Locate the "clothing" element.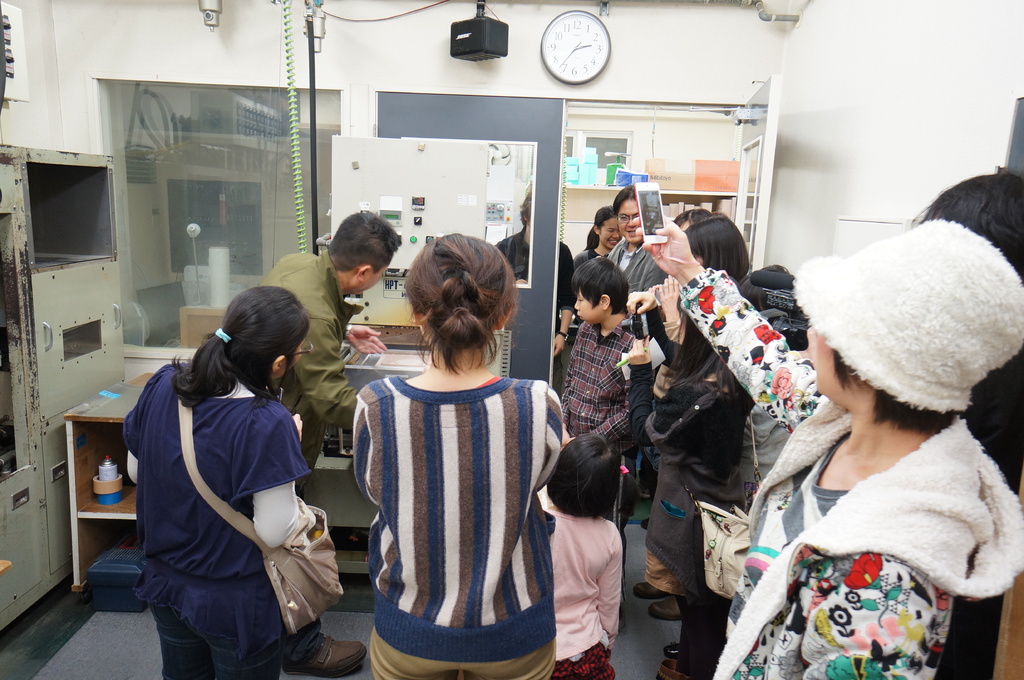
Element bbox: crop(545, 312, 643, 449).
